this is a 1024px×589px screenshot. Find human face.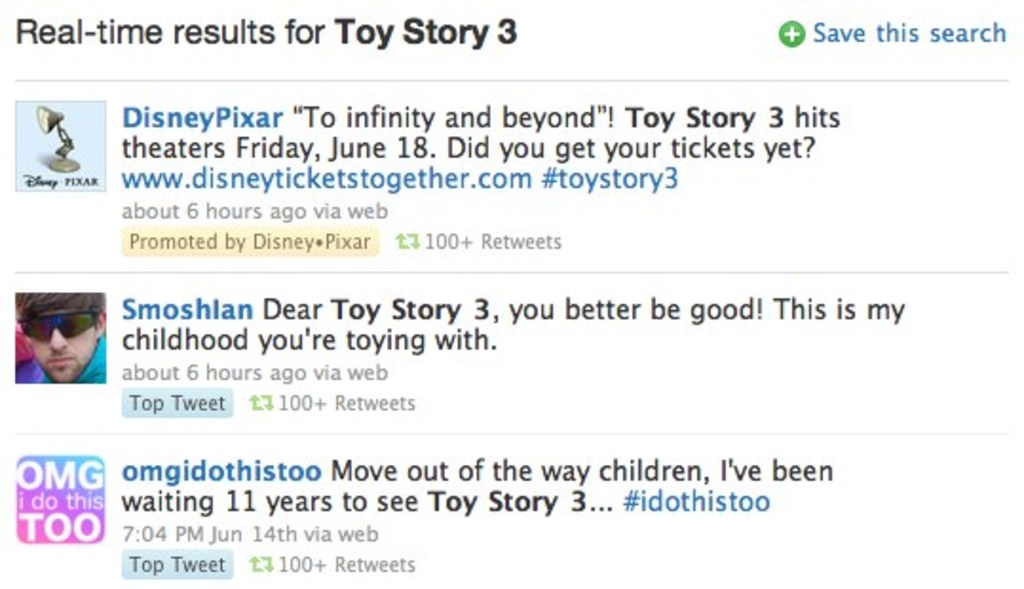
Bounding box: locate(27, 306, 97, 386).
